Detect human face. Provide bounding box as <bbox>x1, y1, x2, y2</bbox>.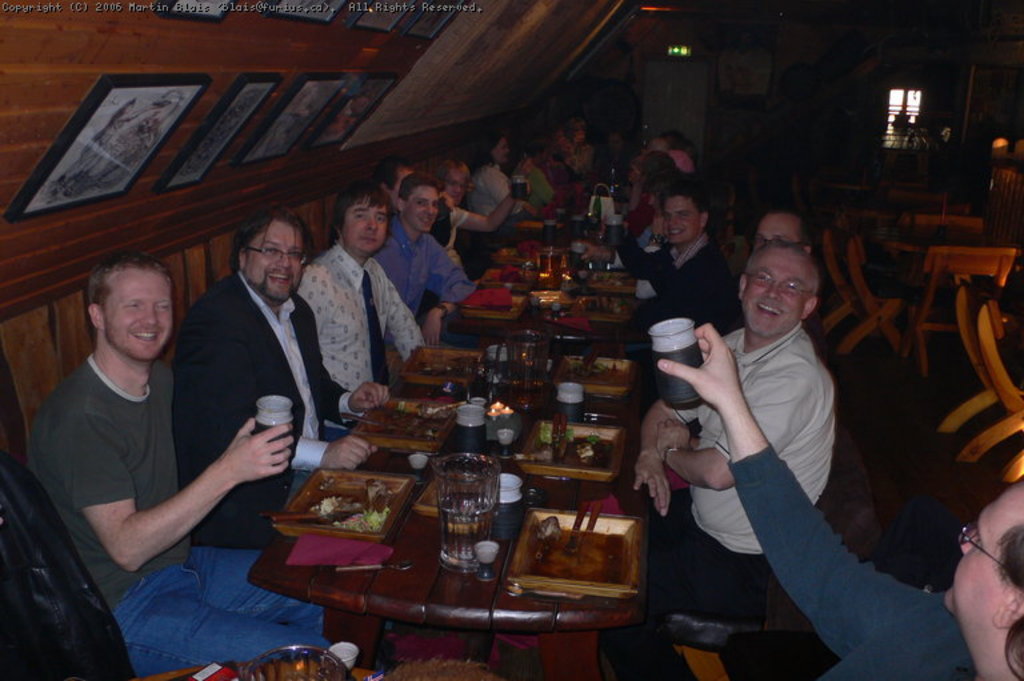
<bbox>664, 199, 701, 247</bbox>.
